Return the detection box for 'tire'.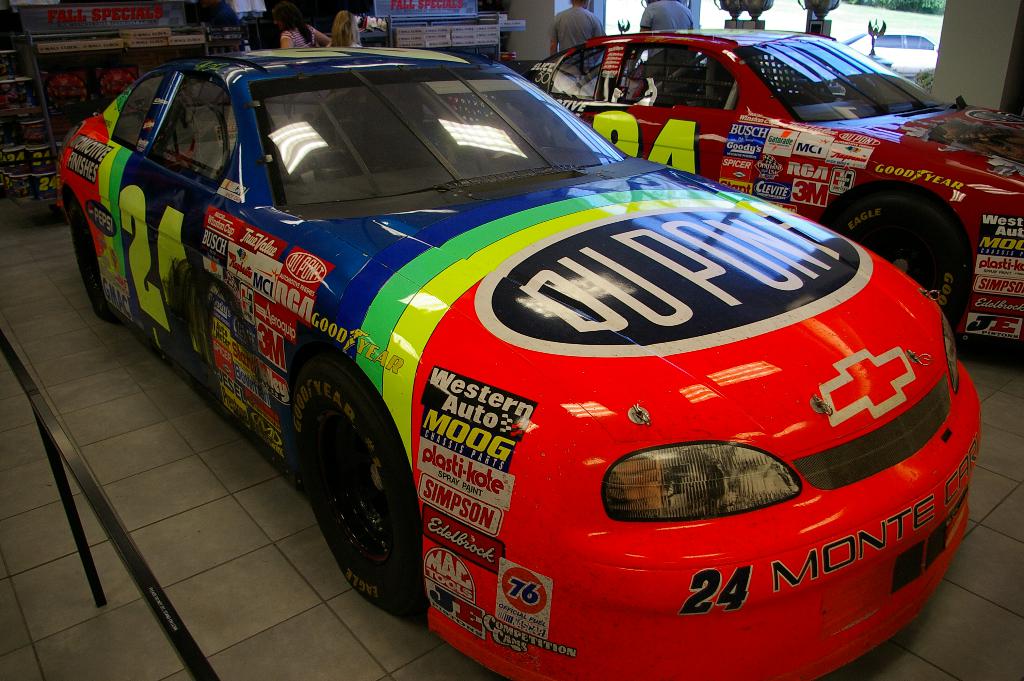
rect(284, 363, 413, 616).
